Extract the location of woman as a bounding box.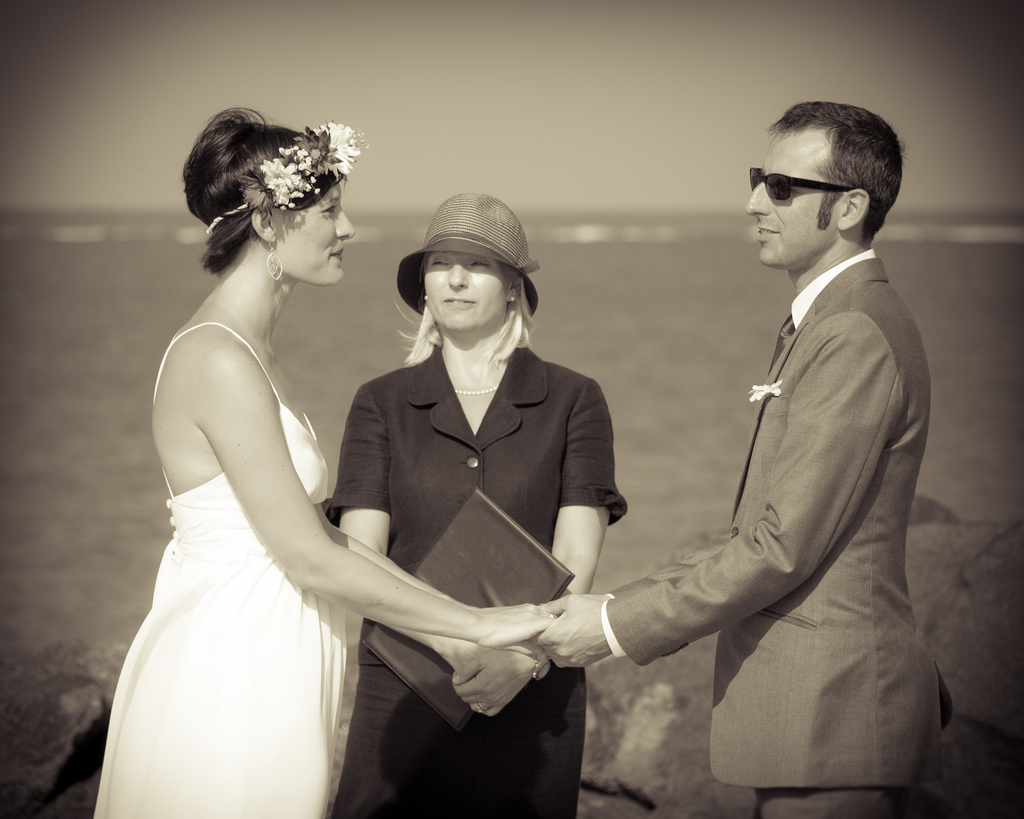
locate(313, 188, 635, 818).
